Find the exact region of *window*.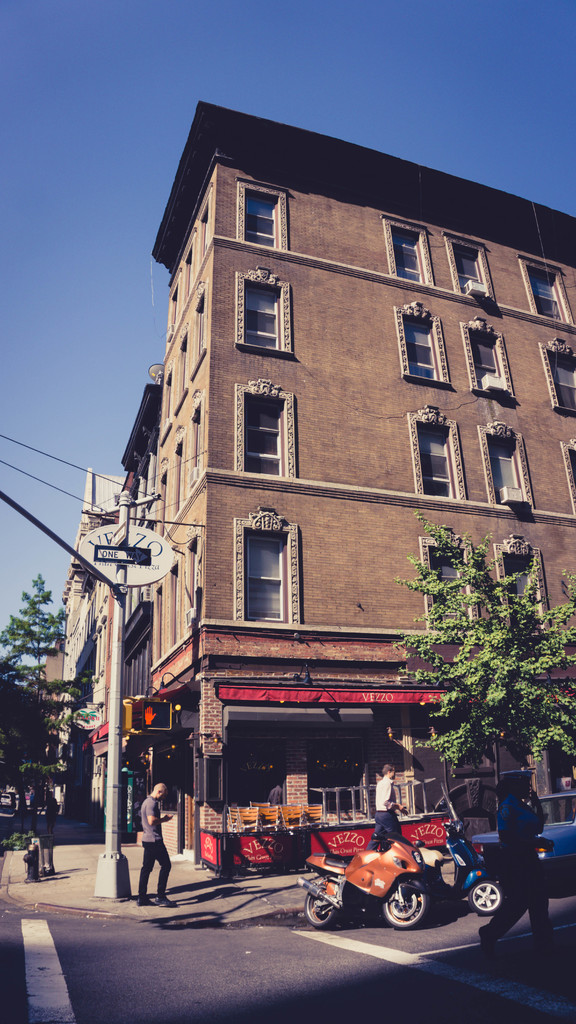
Exact region: locate(198, 200, 212, 262).
